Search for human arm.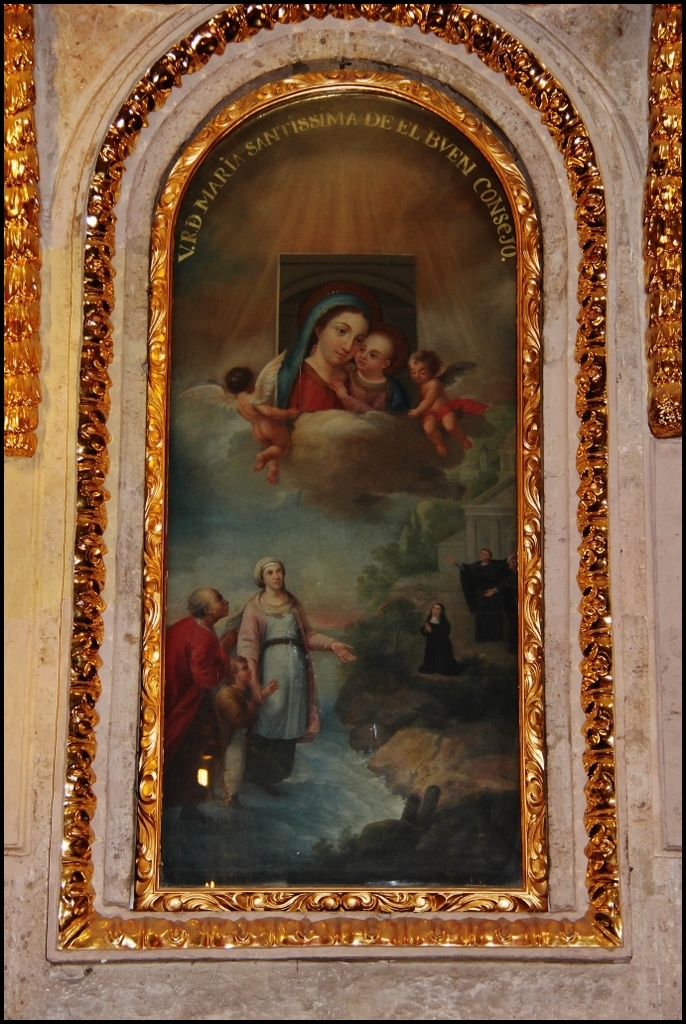
Found at crop(236, 607, 264, 701).
